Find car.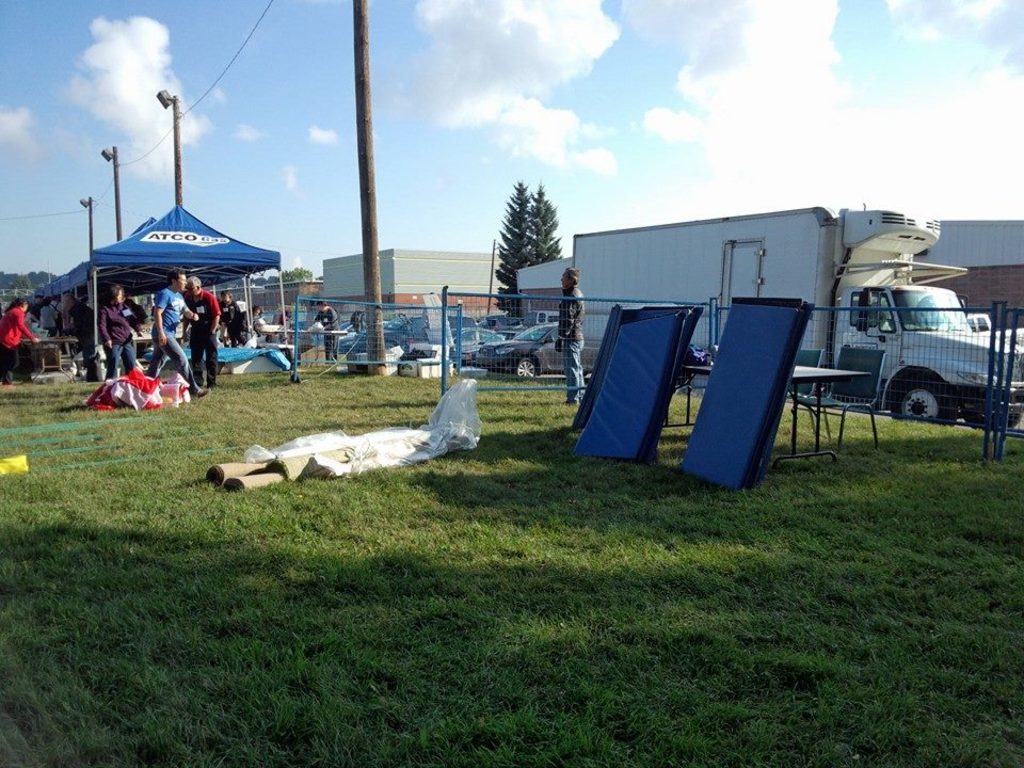
x1=474, y1=311, x2=615, y2=378.
